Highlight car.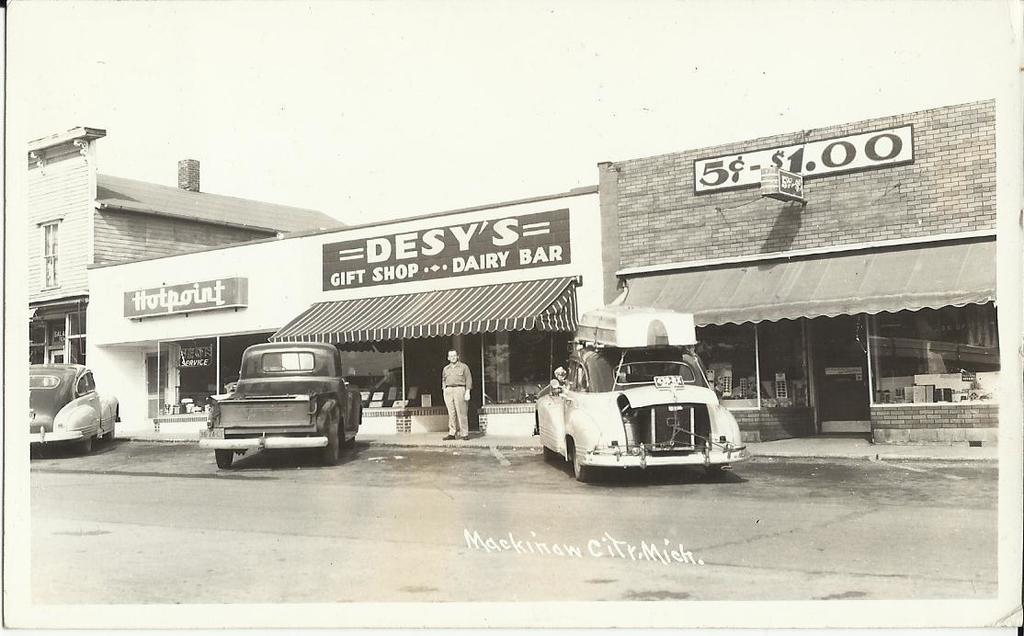
Highlighted region: bbox(531, 346, 747, 489).
